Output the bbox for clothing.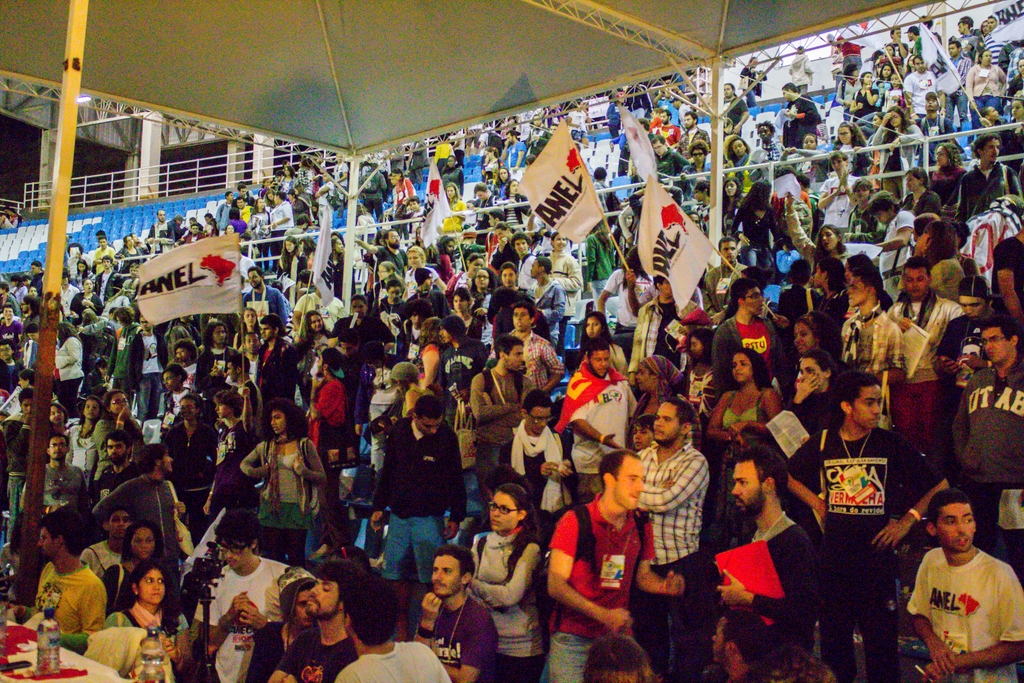
rect(198, 559, 316, 638).
